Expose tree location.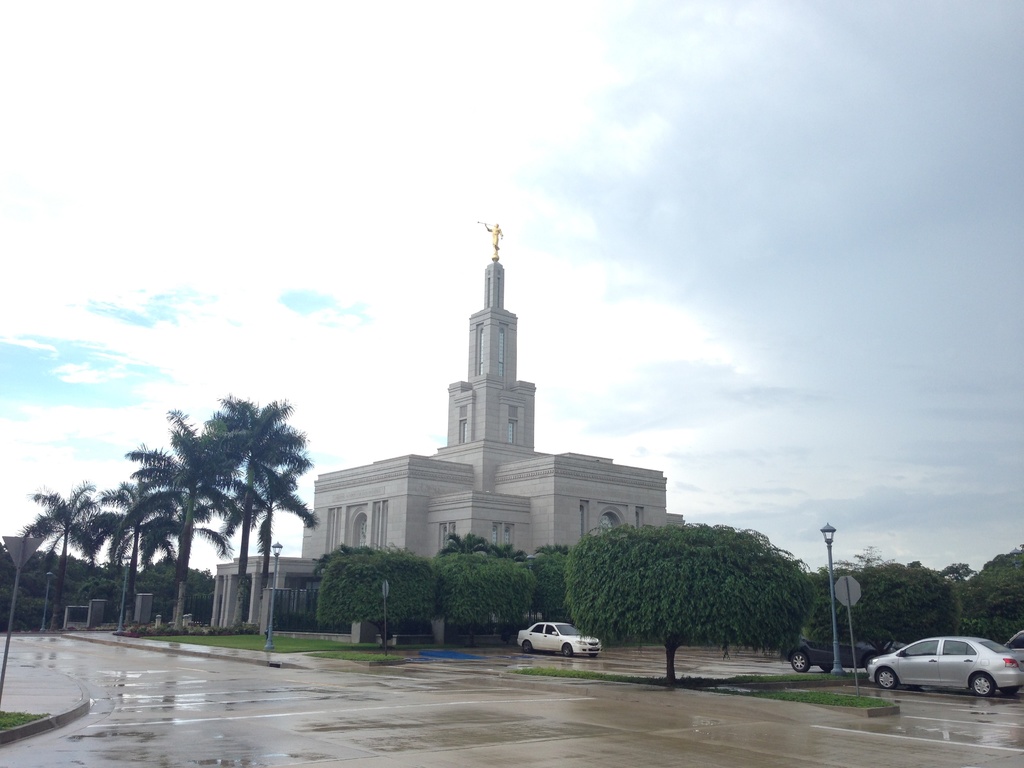
Exposed at {"left": 570, "top": 513, "right": 810, "bottom": 694}.
